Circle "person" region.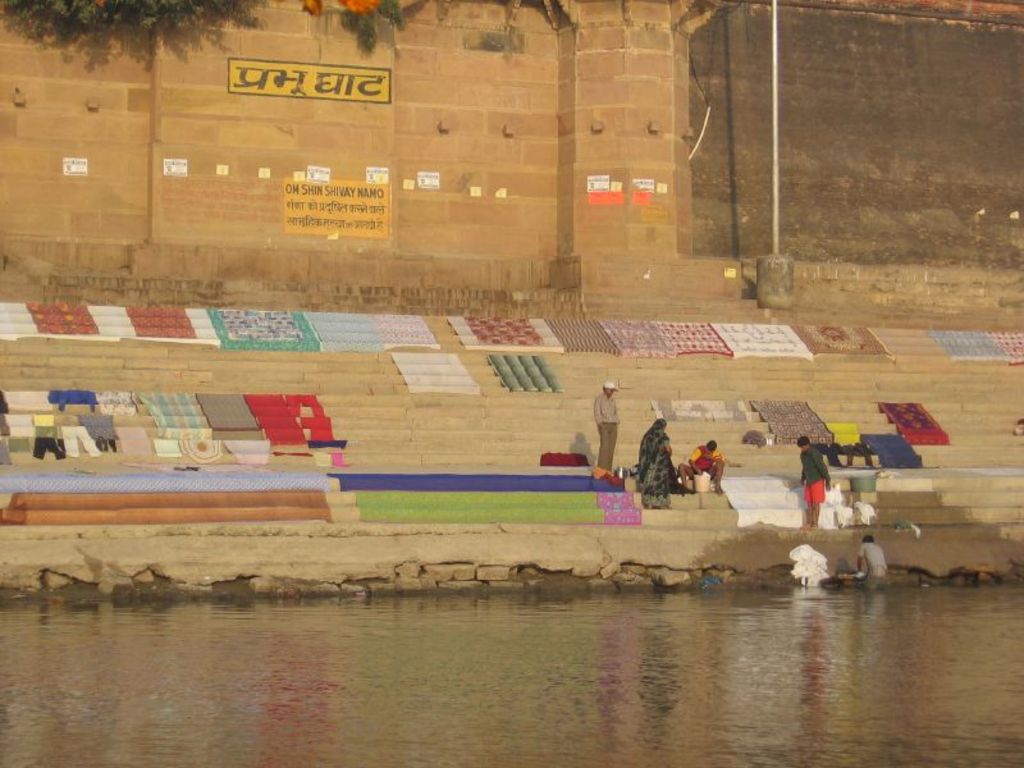
Region: bbox(634, 411, 678, 508).
